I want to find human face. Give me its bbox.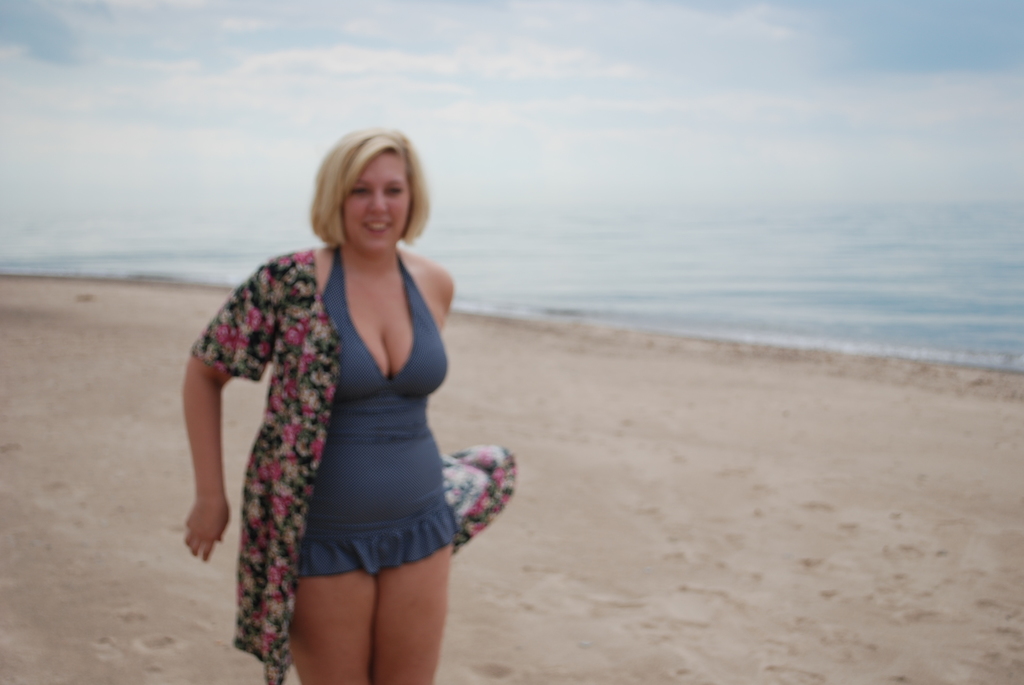
<box>343,146,410,253</box>.
